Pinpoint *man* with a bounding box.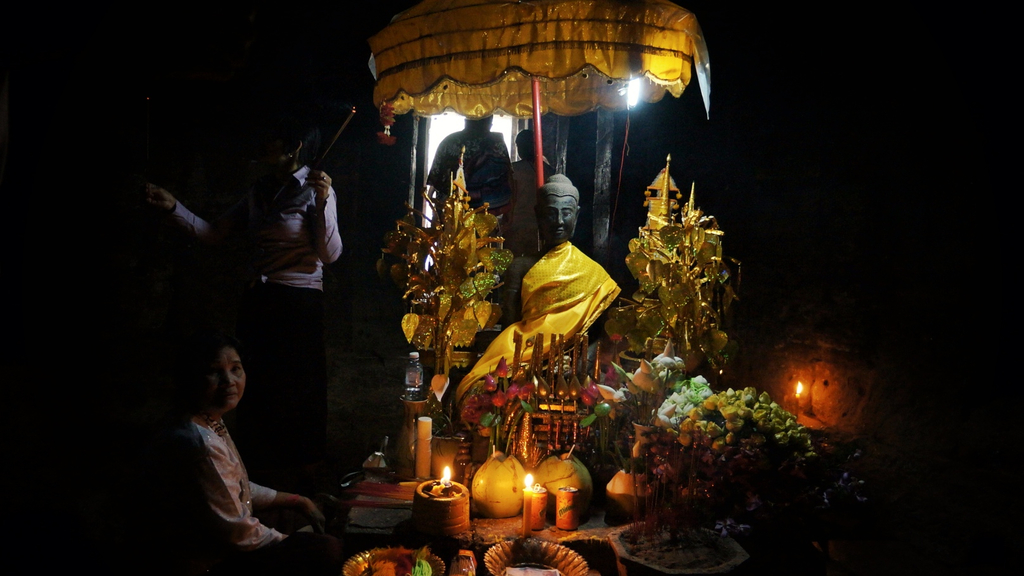
425, 115, 514, 226.
